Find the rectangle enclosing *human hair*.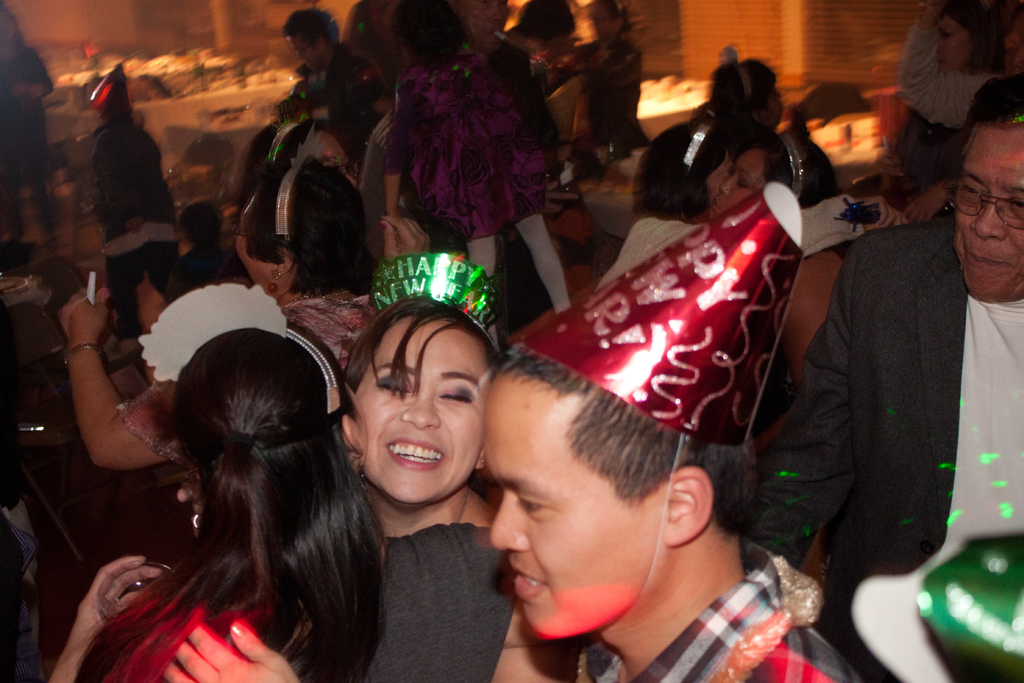
<region>180, 194, 221, 247</region>.
